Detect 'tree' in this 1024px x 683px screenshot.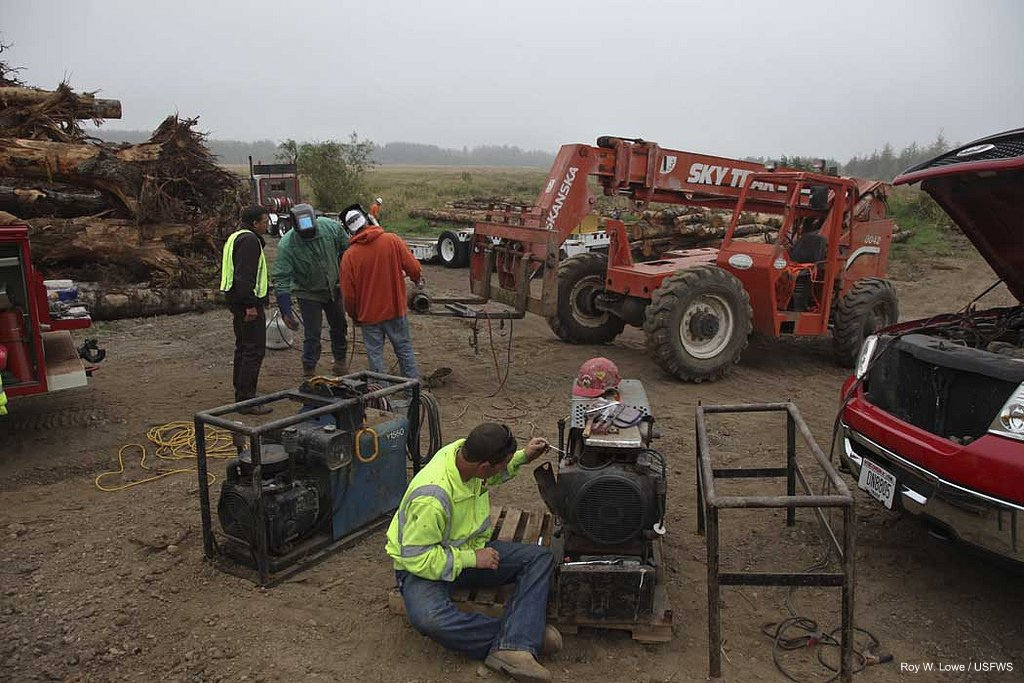
Detection: box(901, 141, 917, 170).
